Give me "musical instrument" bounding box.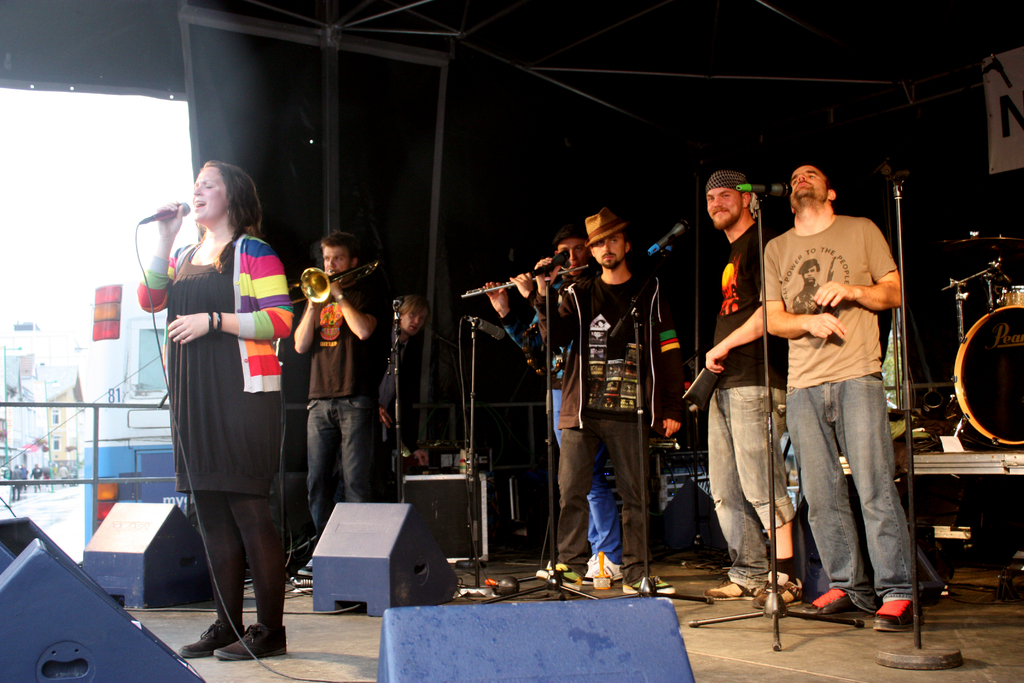
BBox(950, 298, 1023, 452).
